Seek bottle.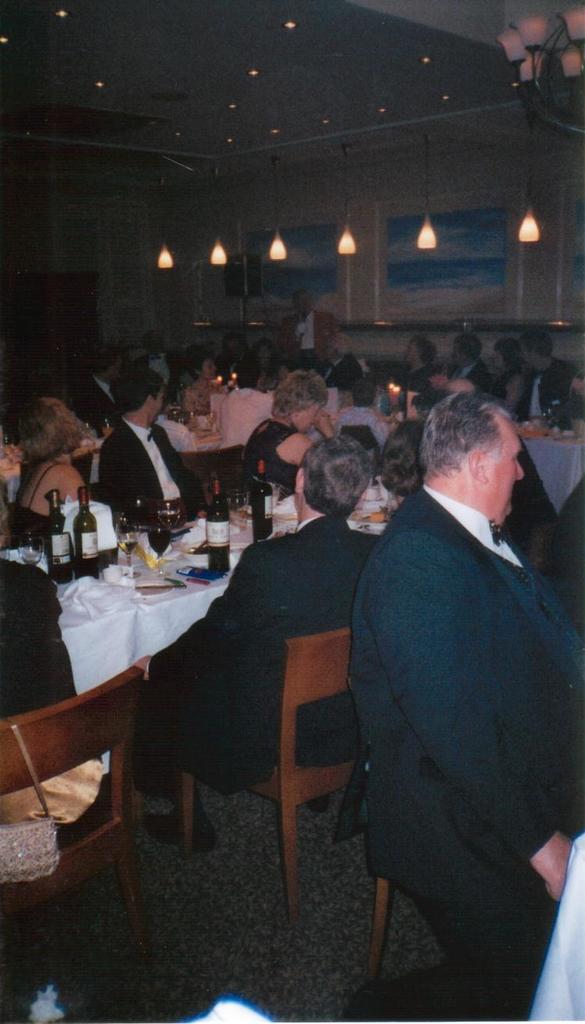
<bbox>248, 457, 273, 538</bbox>.
